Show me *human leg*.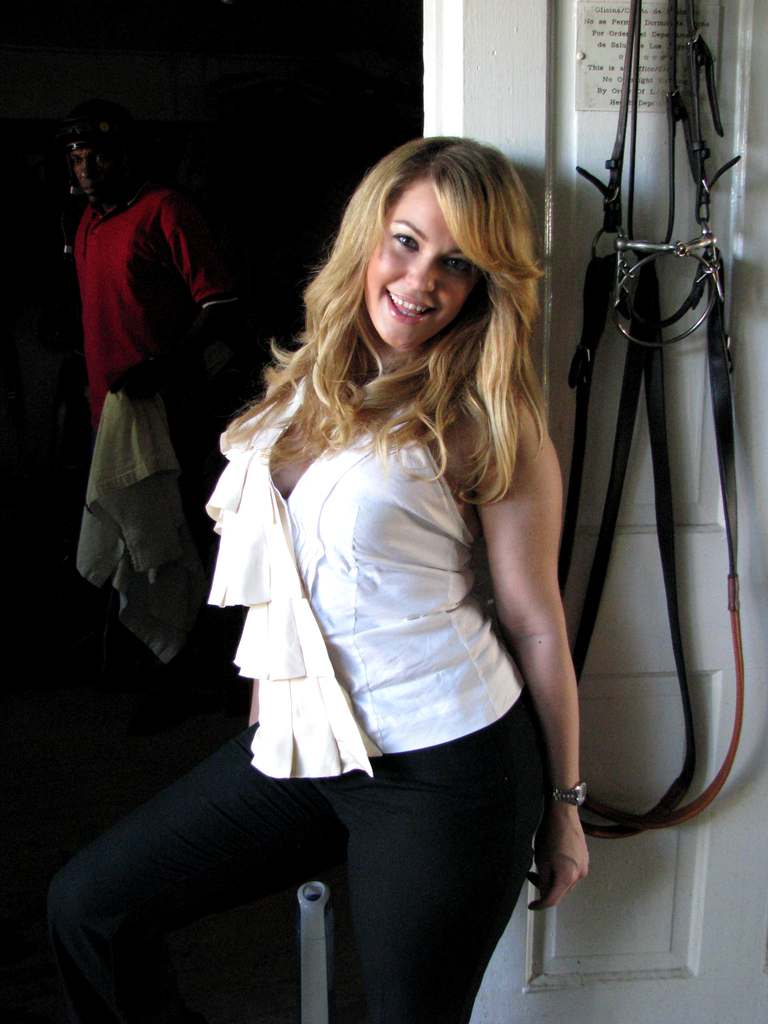
*human leg* is here: left=6, top=724, right=319, bottom=1020.
